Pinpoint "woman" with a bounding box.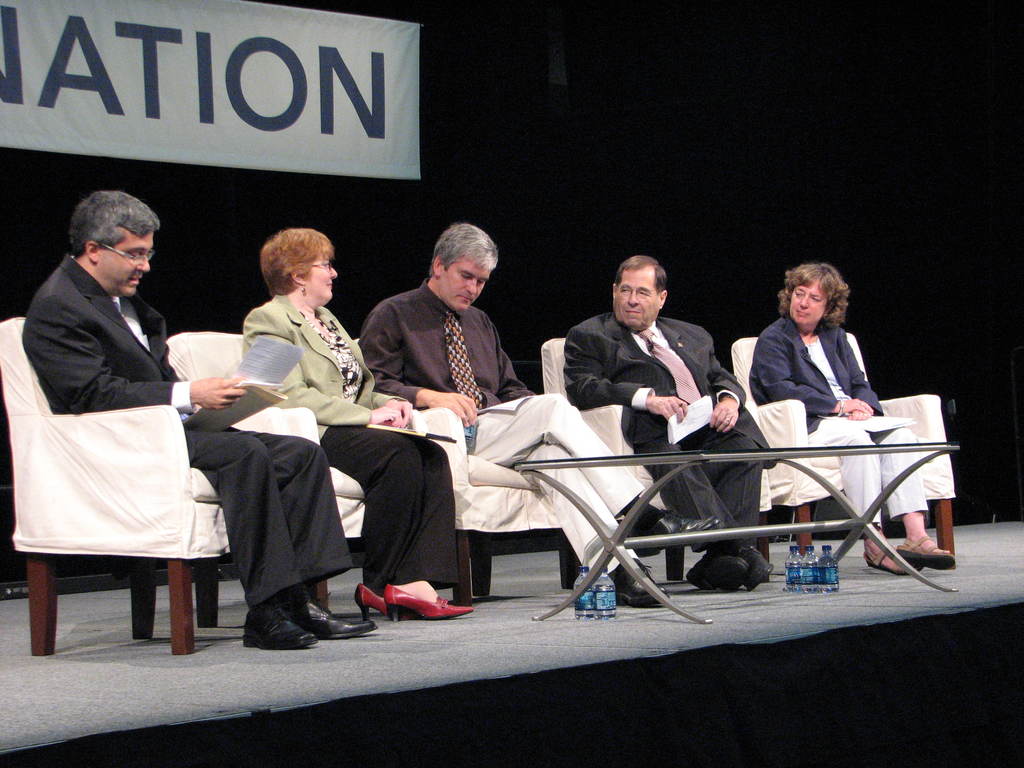
[241,227,470,614].
